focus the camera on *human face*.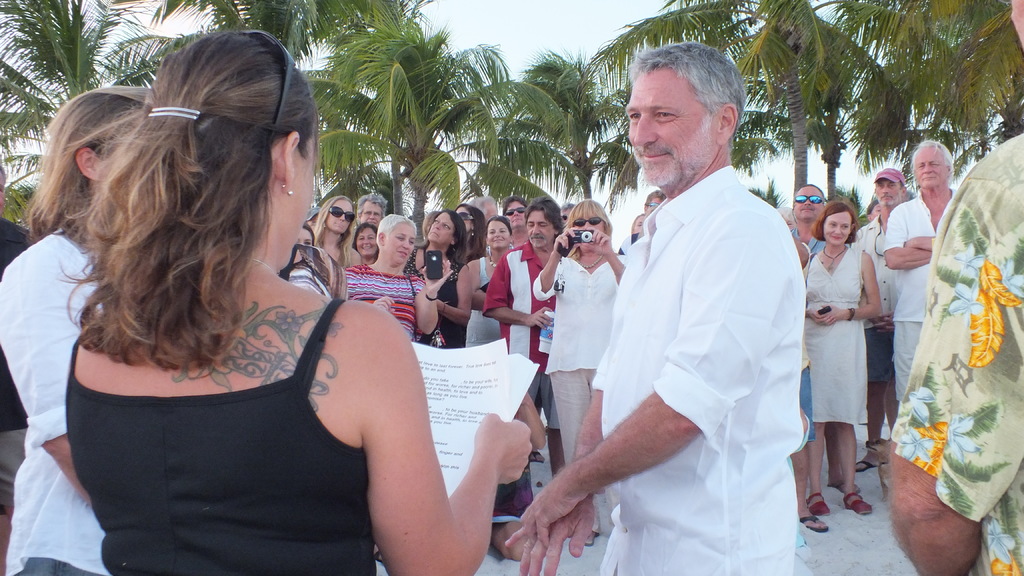
Focus region: select_region(356, 229, 373, 251).
